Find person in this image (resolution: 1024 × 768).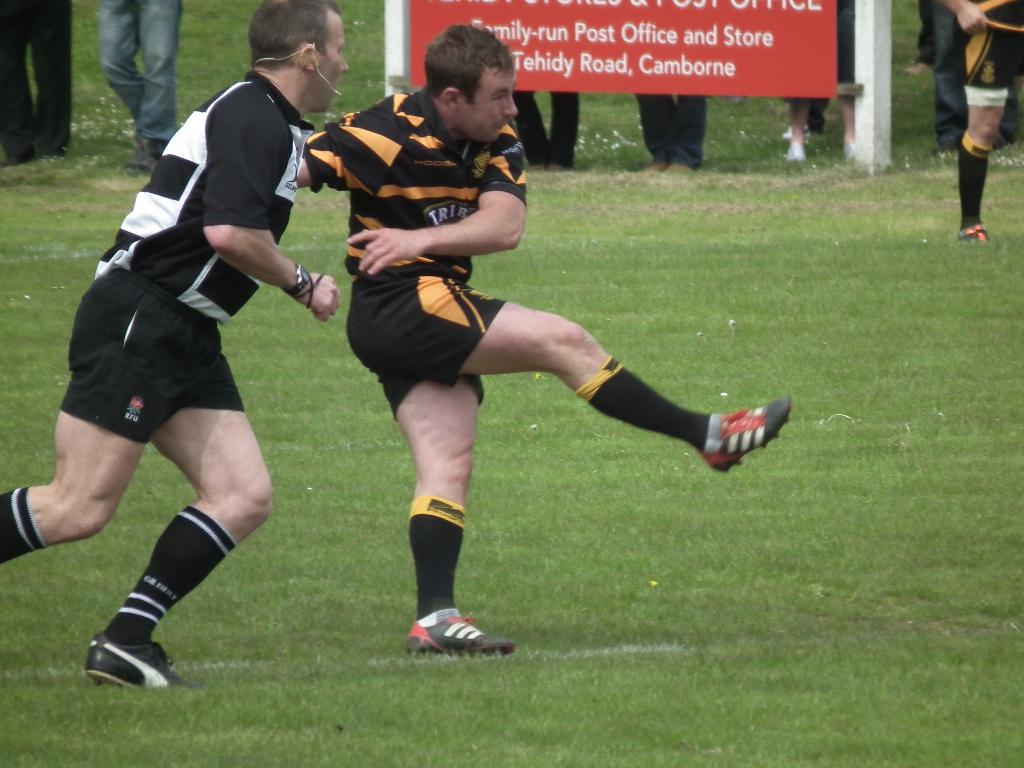
left=941, top=0, right=1023, bottom=257.
